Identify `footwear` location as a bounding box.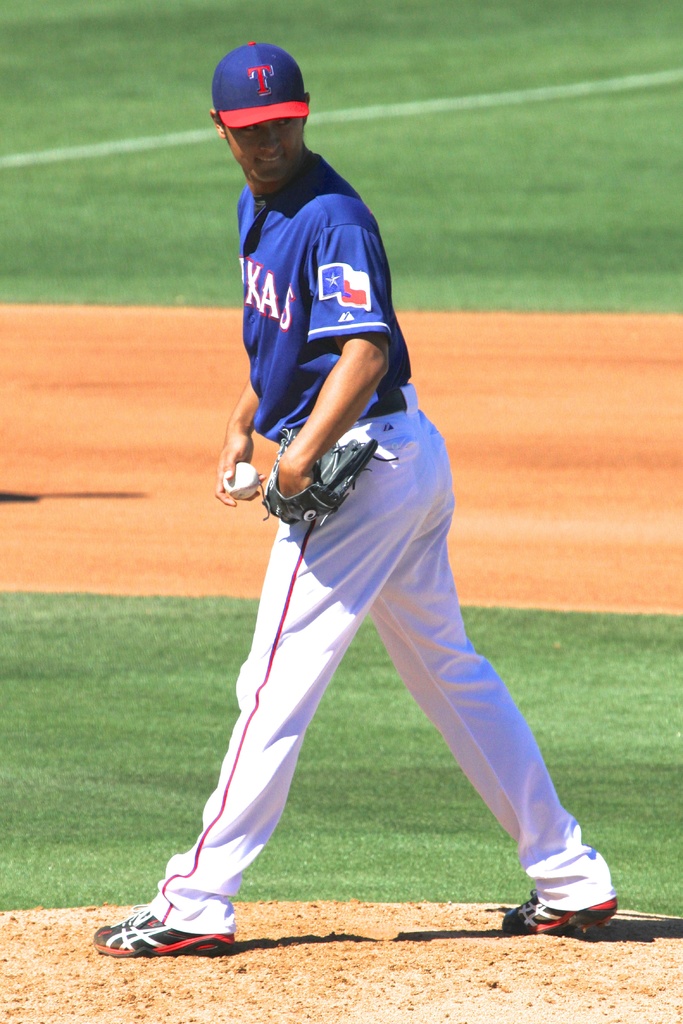
{"x1": 496, "y1": 882, "x2": 621, "y2": 929}.
